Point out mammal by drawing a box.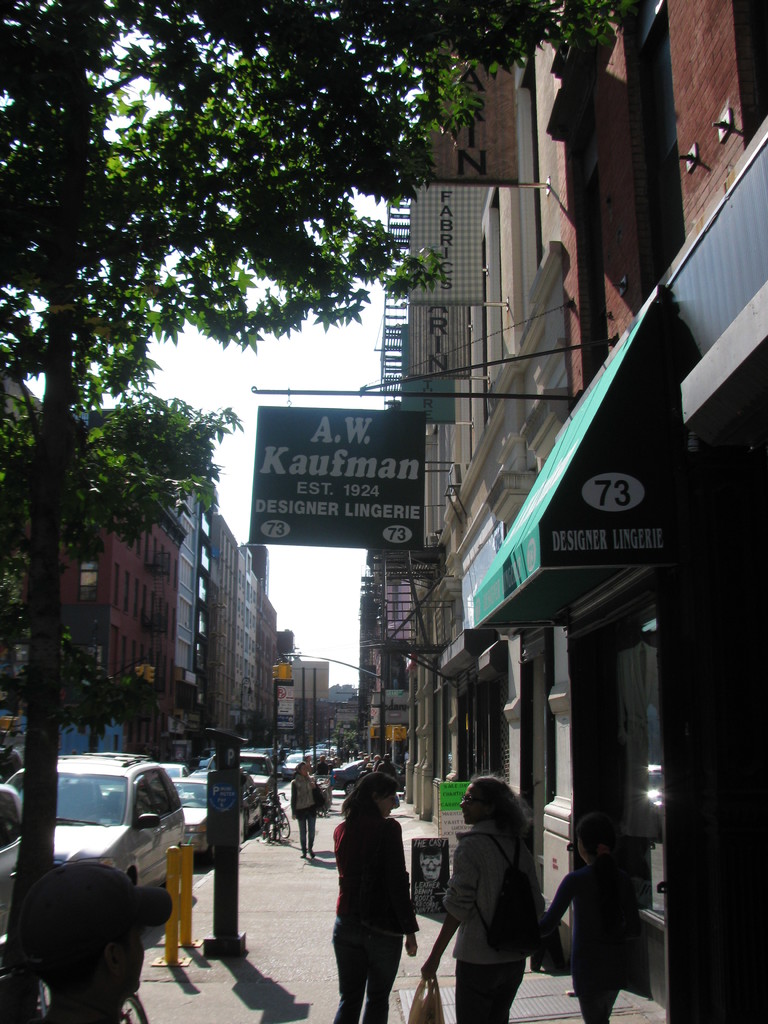
BBox(364, 761, 373, 773).
